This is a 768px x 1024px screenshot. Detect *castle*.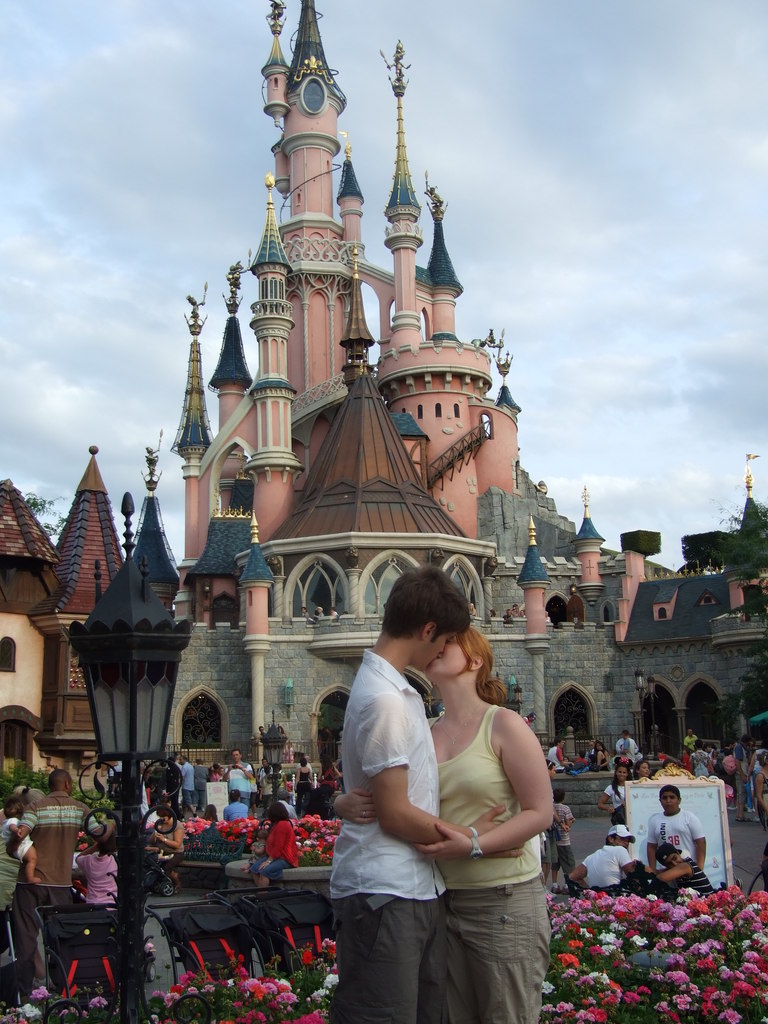
bbox=[101, 0, 608, 910].
